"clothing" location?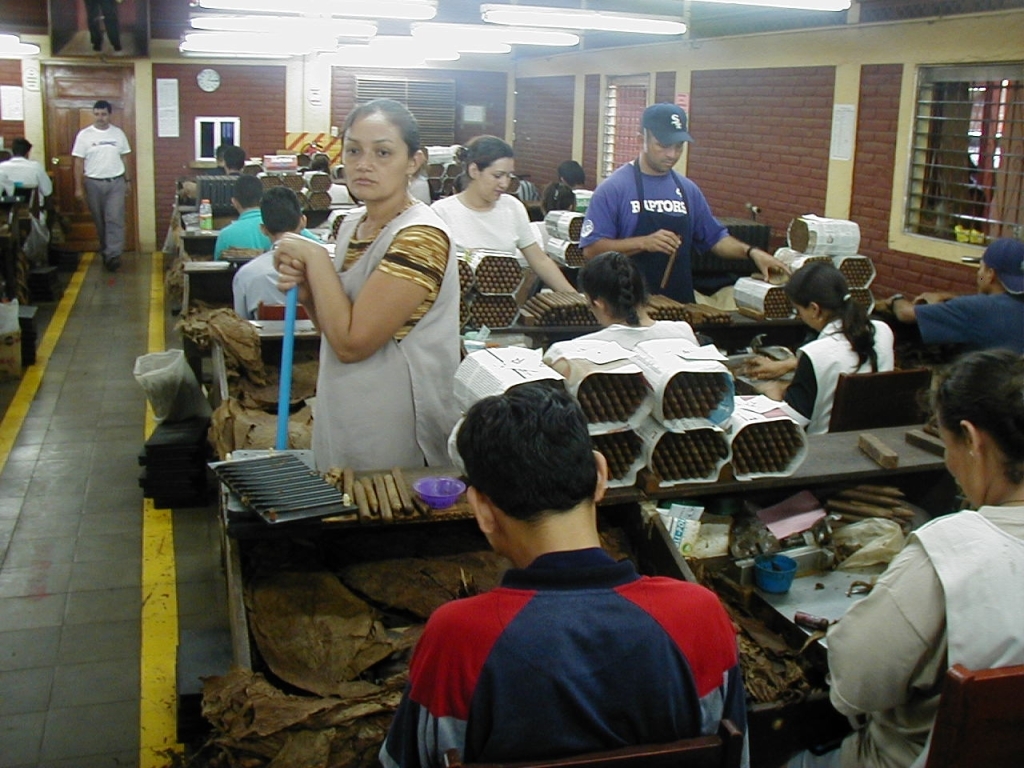
Rect(371, 552, 735, 767)
